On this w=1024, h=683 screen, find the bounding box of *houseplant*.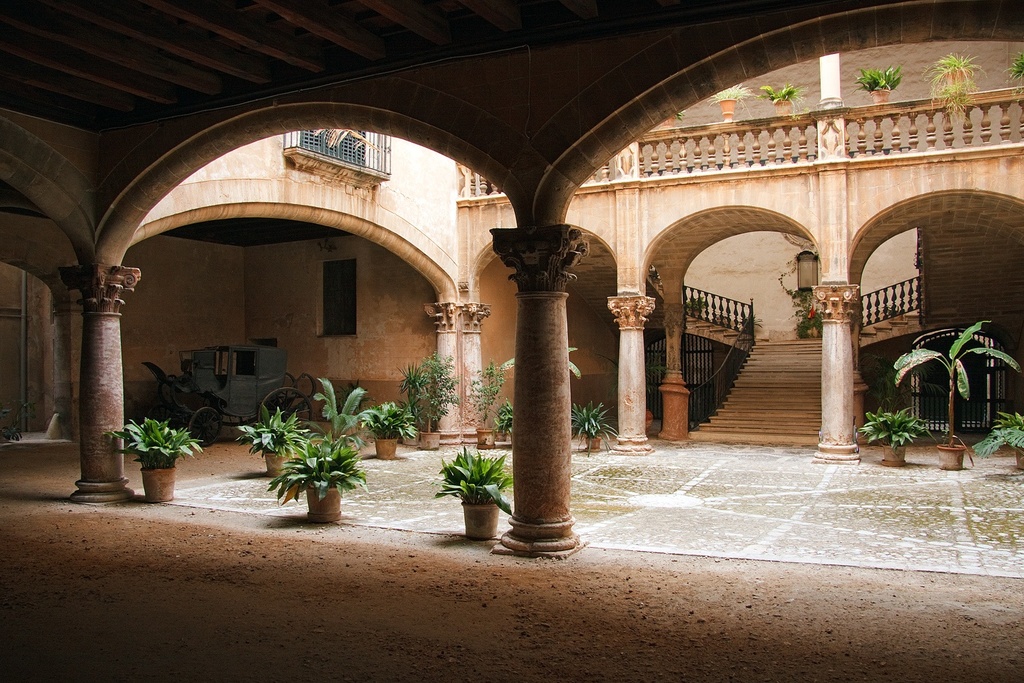
Bounding box: 565 397 619 458.
